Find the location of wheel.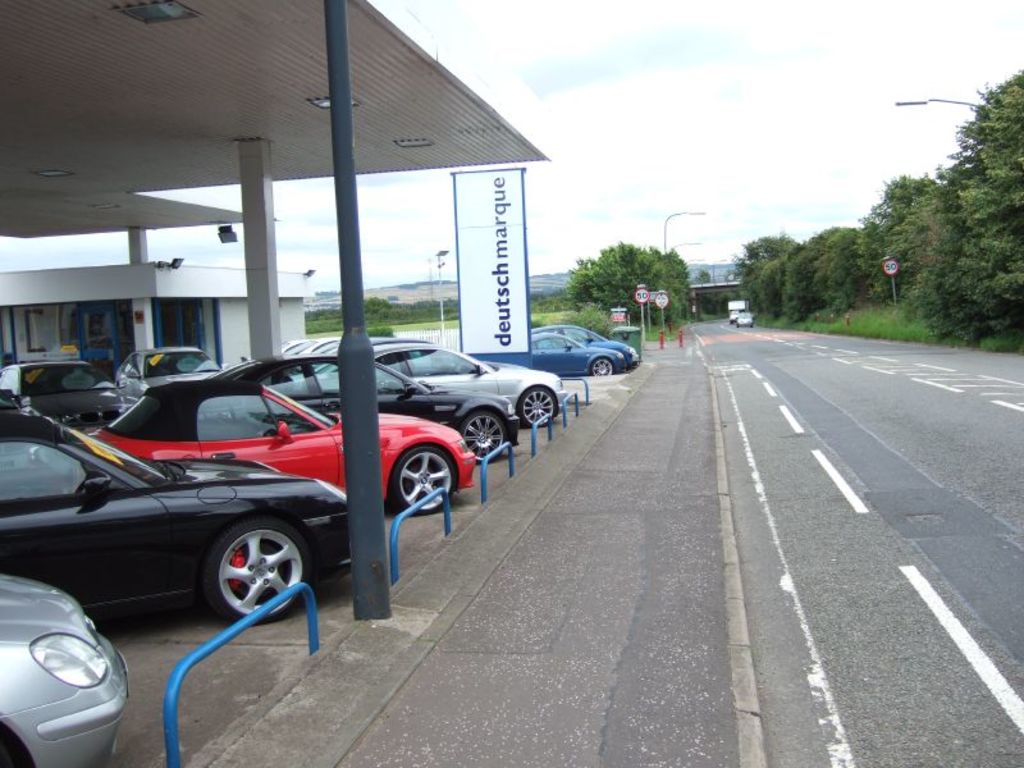
Location: region(586, 360, 613, 376).
